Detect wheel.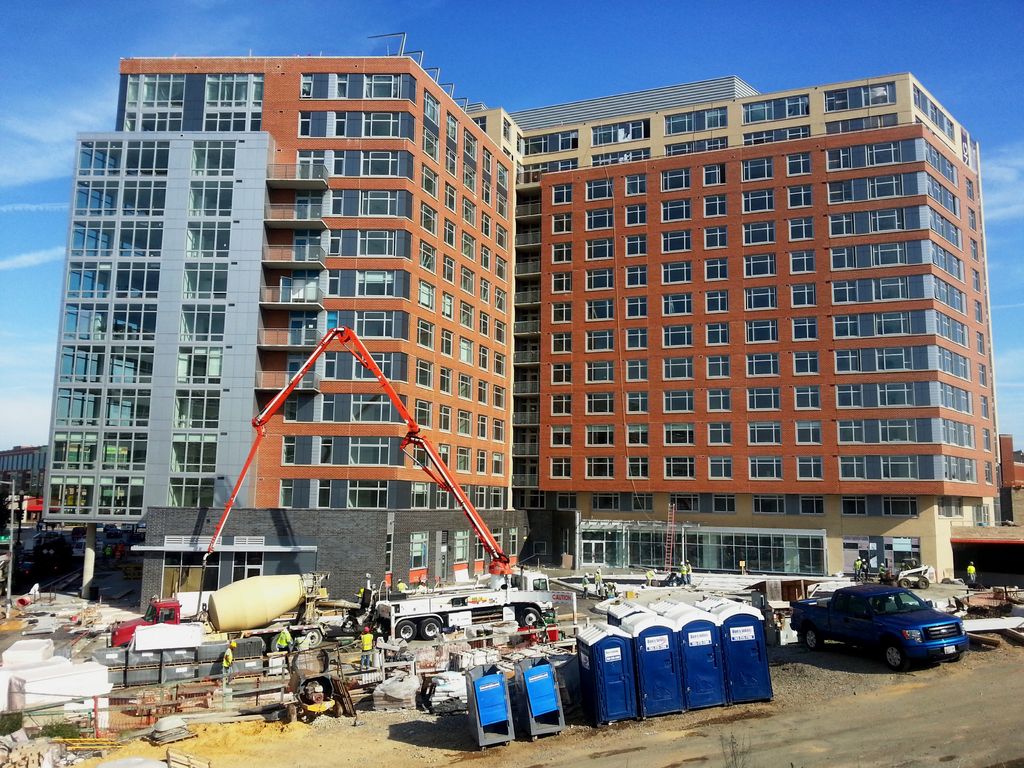
Detected at 396 615 417 644.
